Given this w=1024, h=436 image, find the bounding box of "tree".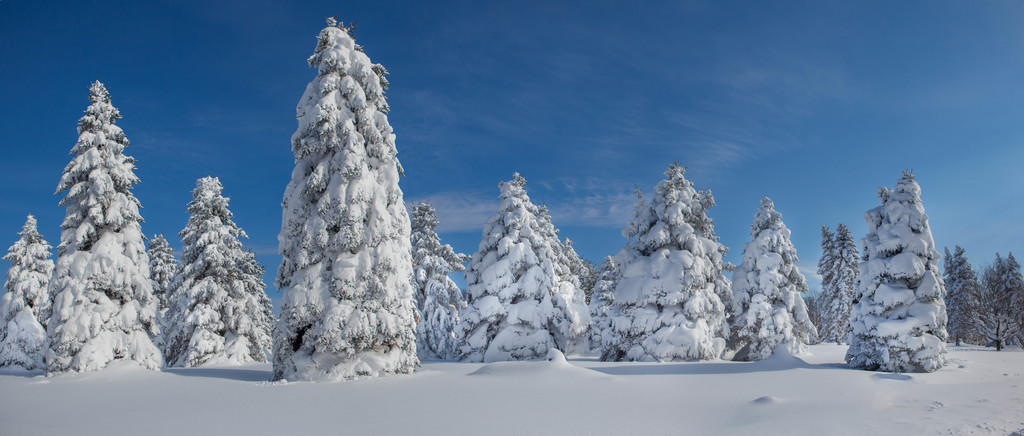
[940, 232, 988, 339].
